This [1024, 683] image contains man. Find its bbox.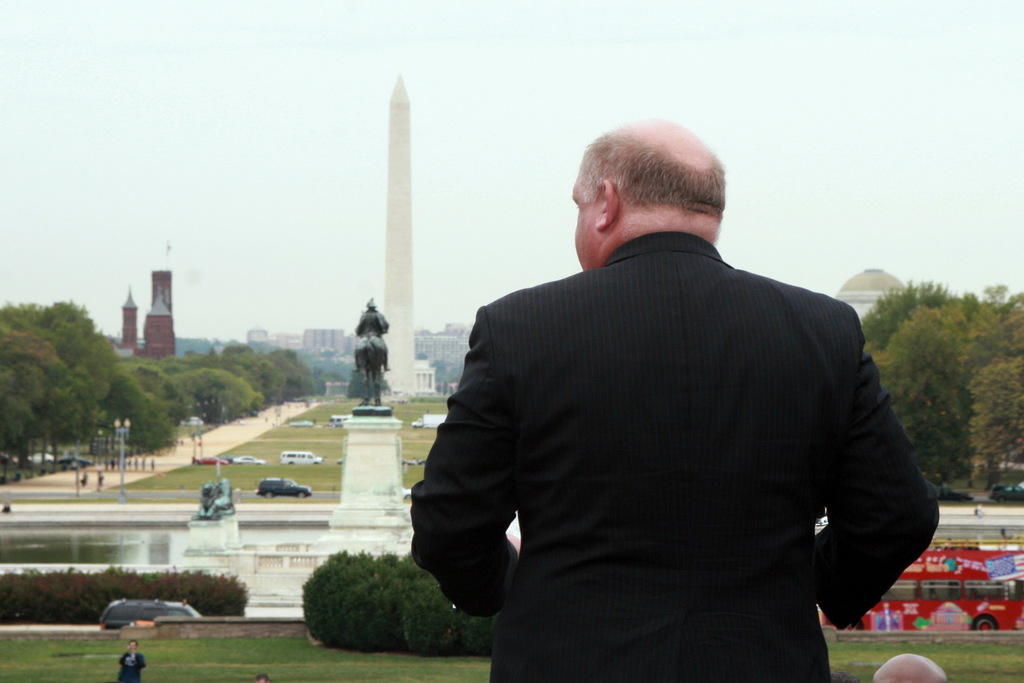
bbox=(408, 115, 947, 682).
